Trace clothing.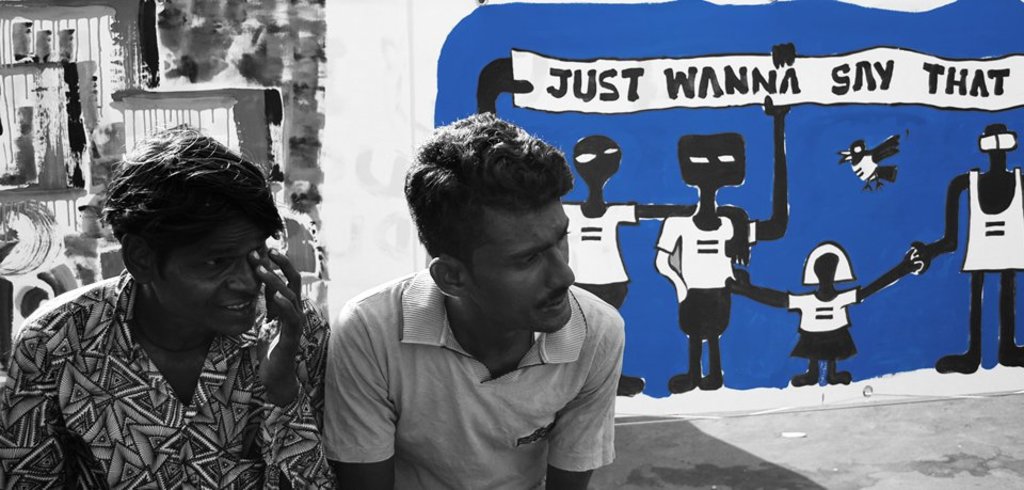
Traced to Rect(563, 206, 643, 286).
